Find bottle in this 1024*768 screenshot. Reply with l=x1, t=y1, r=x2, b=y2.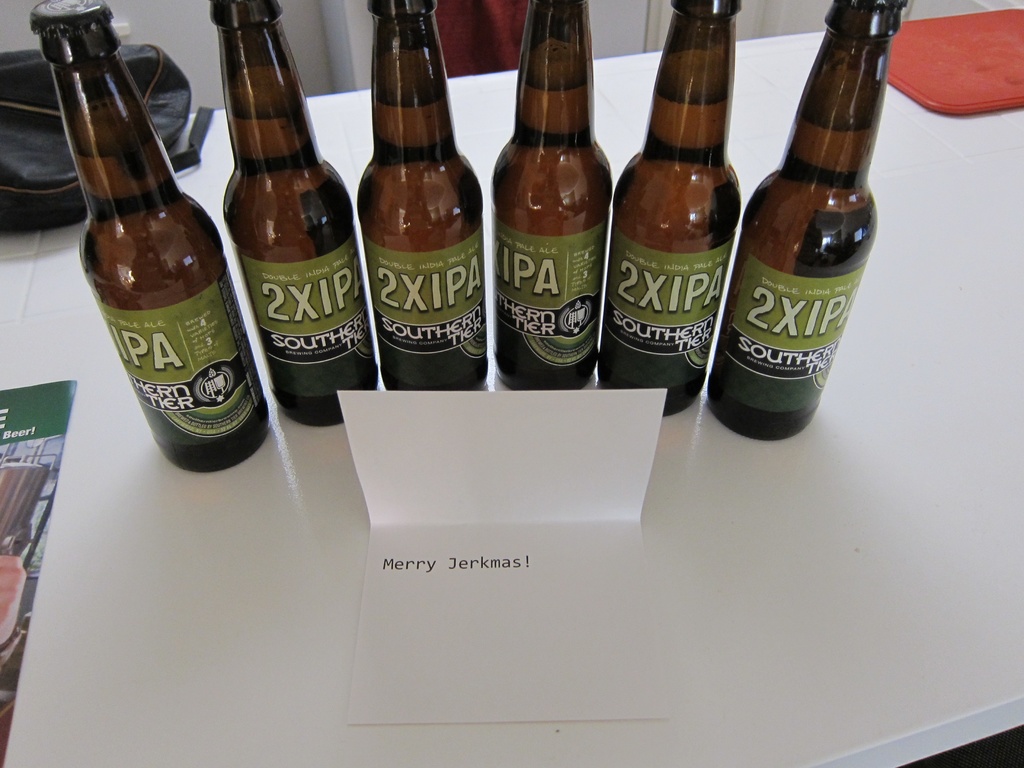
l=219, t=2, r=376, b=433.
